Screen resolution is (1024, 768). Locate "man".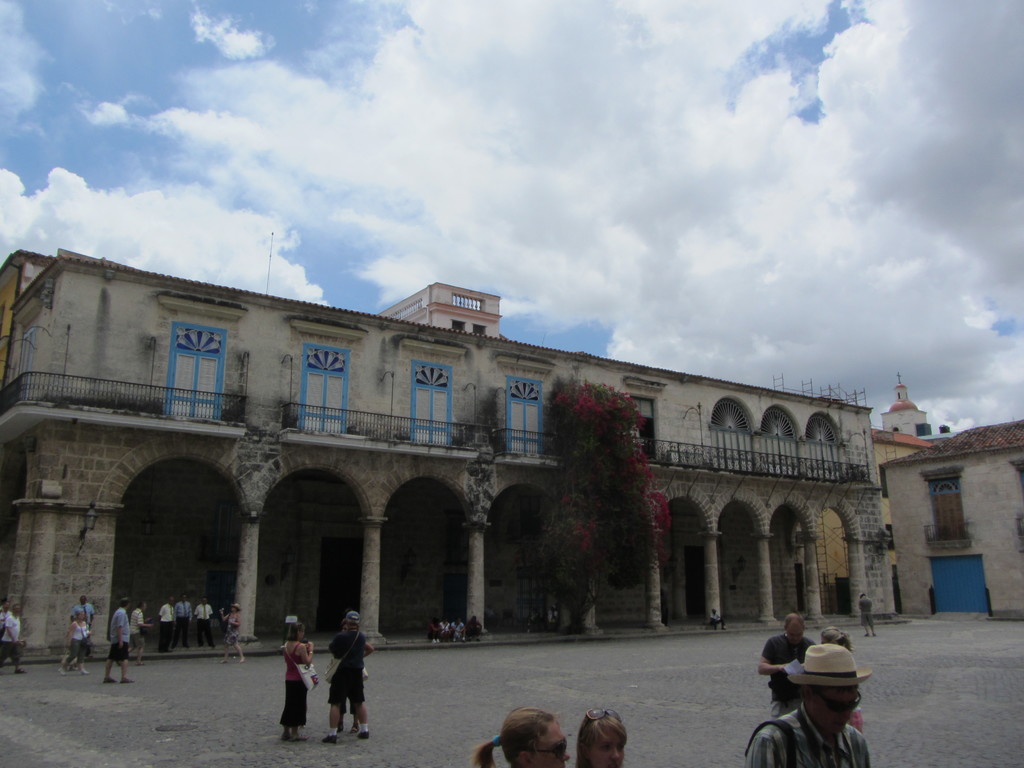
<box>195,595,214,645</box>.
